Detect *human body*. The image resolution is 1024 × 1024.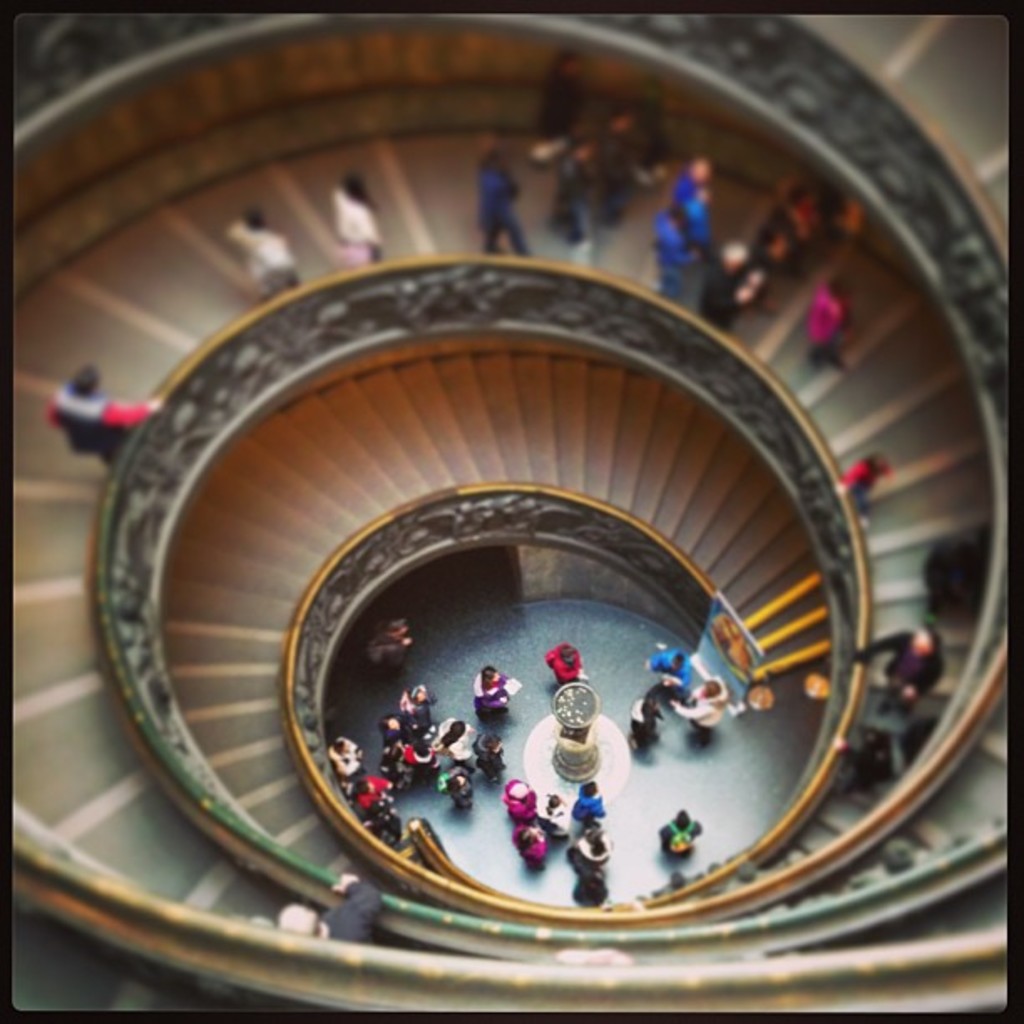
x1=530, y1=796, x2=572, y2=840.
